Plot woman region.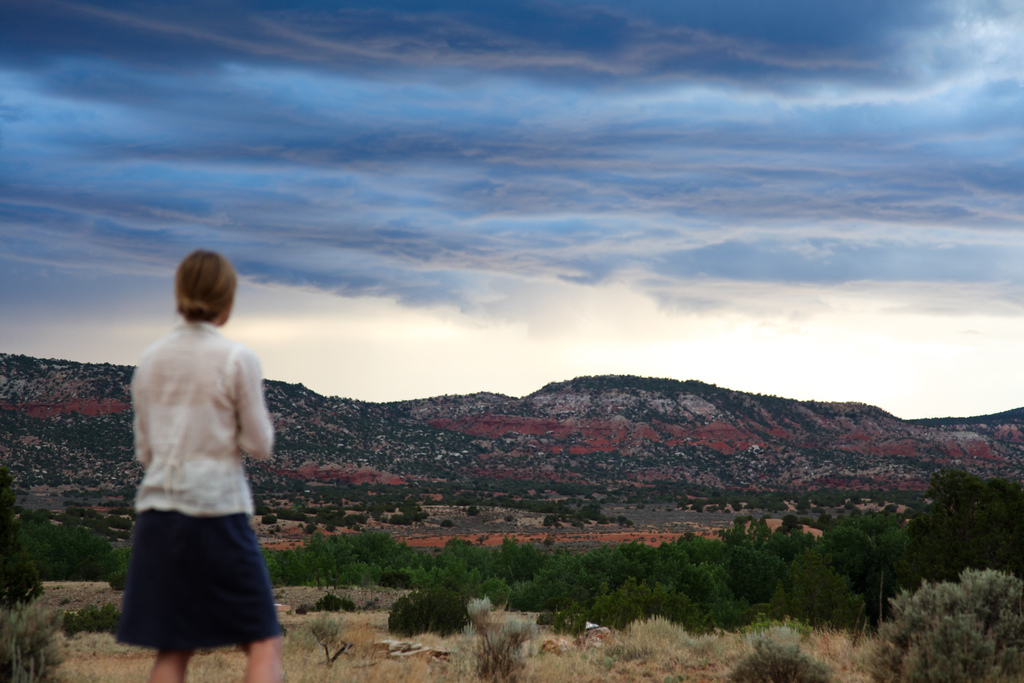
Plotted at x1=104, y1=233, x2=288, y2=676.
